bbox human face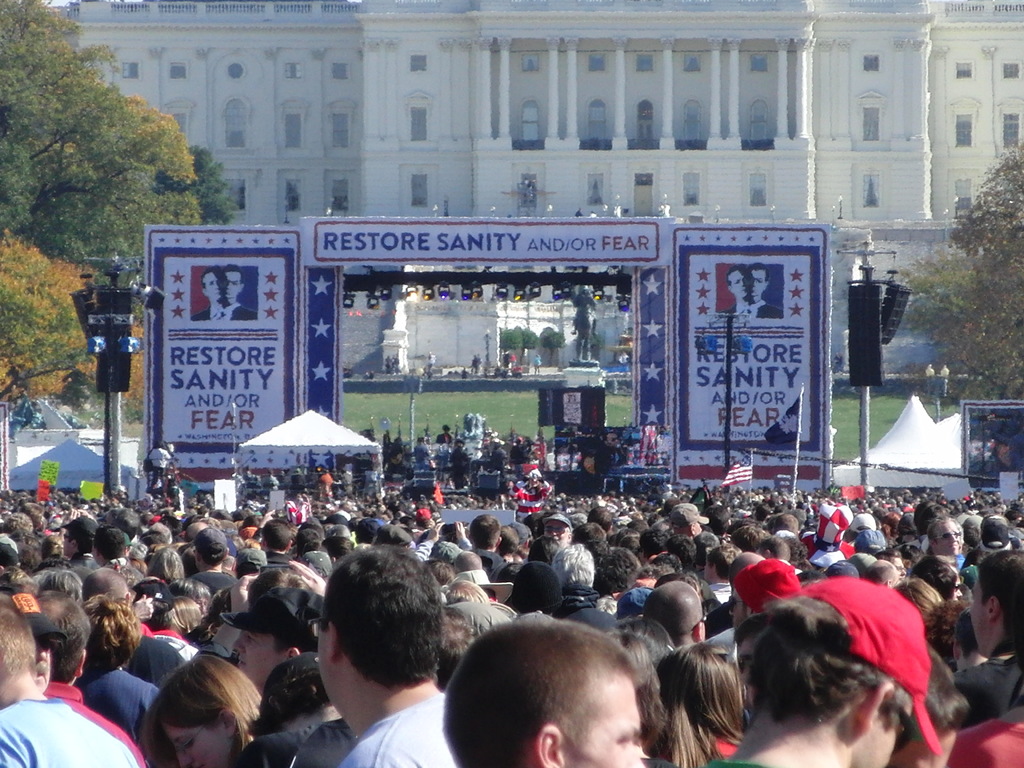
detection(752, 269, 765, 292)
